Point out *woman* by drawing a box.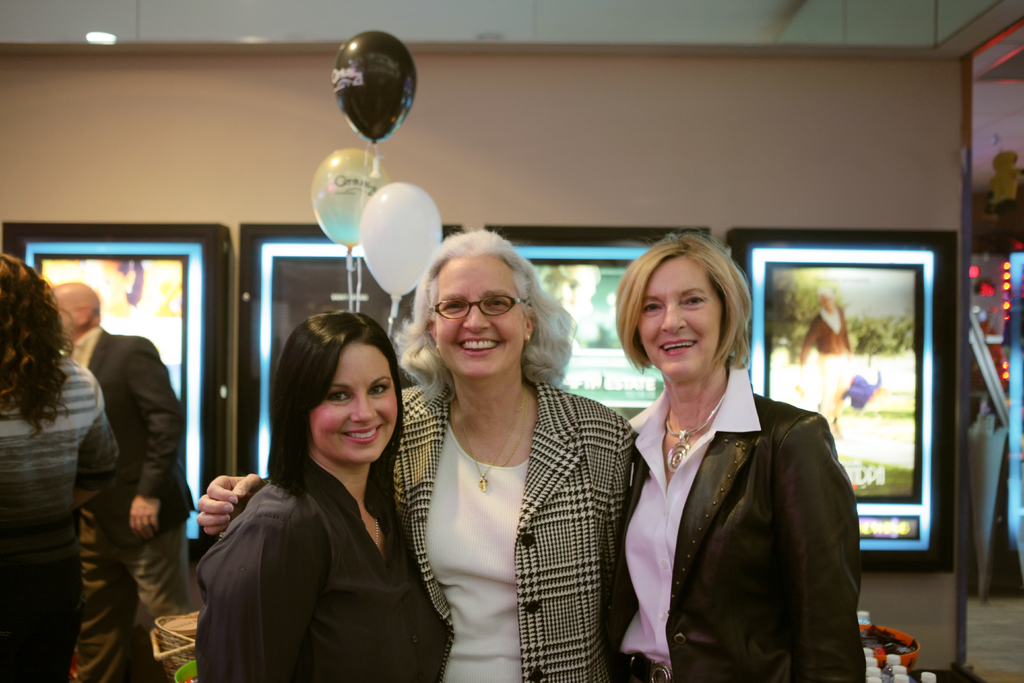
[x1=602, y1=243, x2=874, y2=682].
